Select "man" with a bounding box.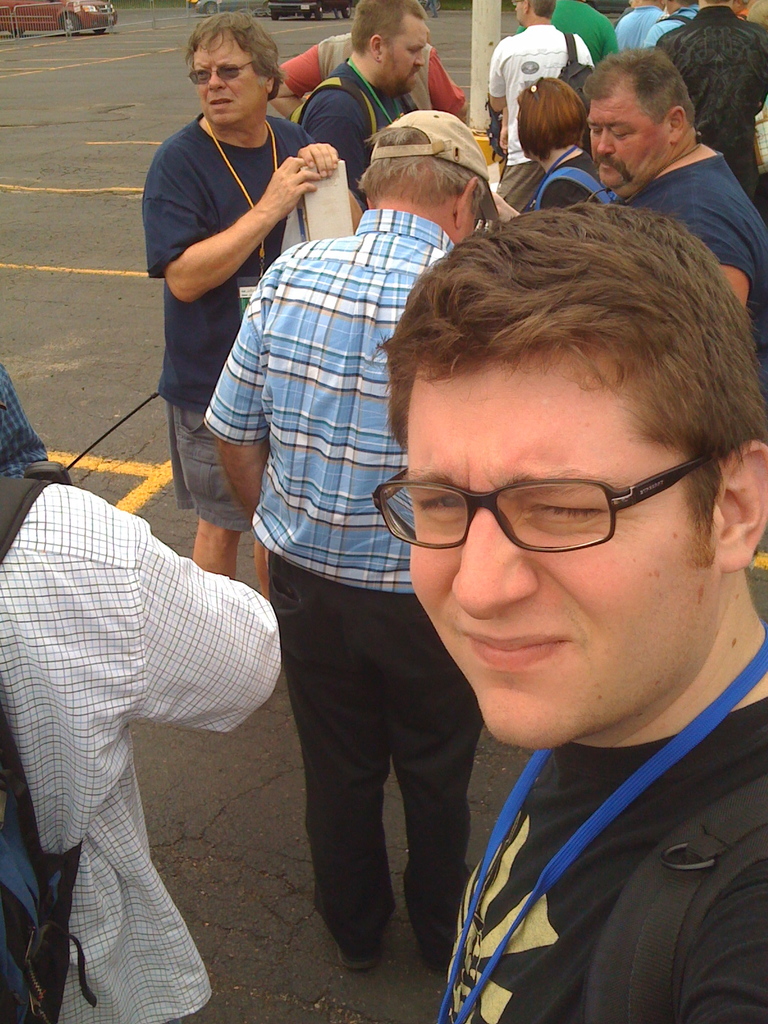
rect(490, 0, 593, 179).
